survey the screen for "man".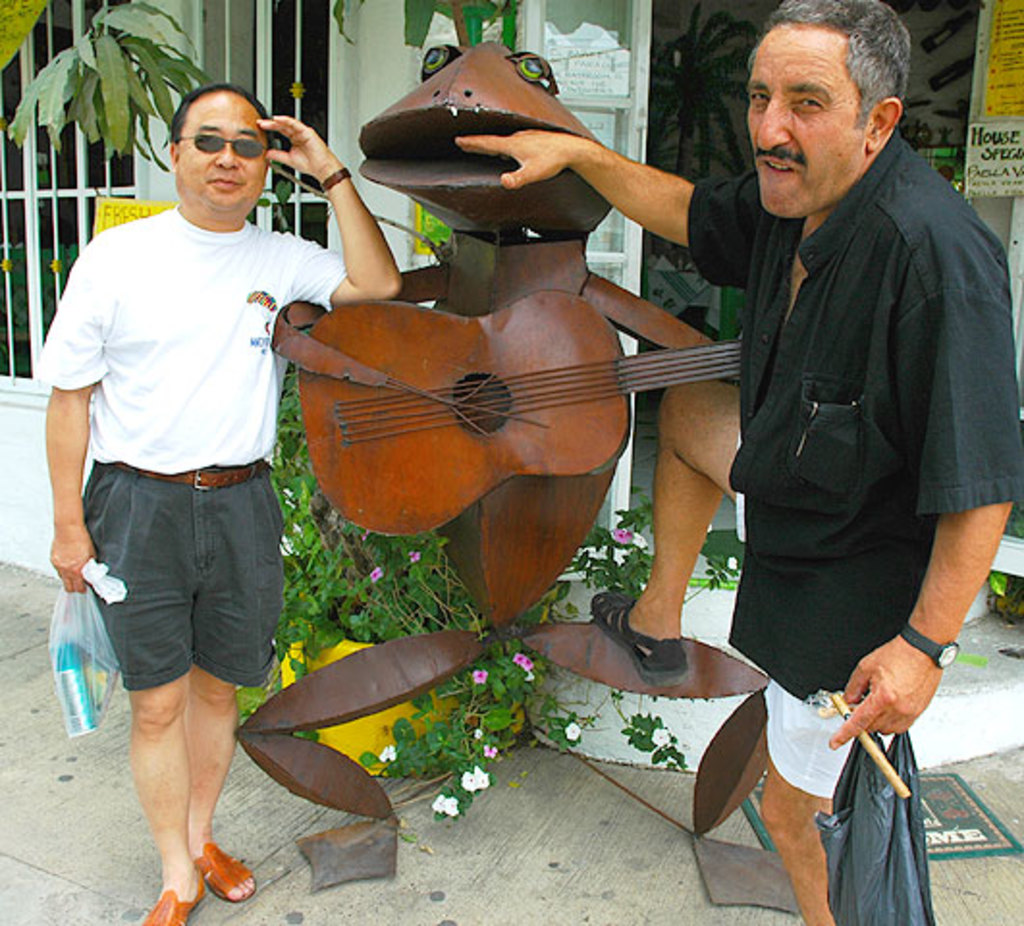
Survey found: bbox=[31, 73, 405, 924].
